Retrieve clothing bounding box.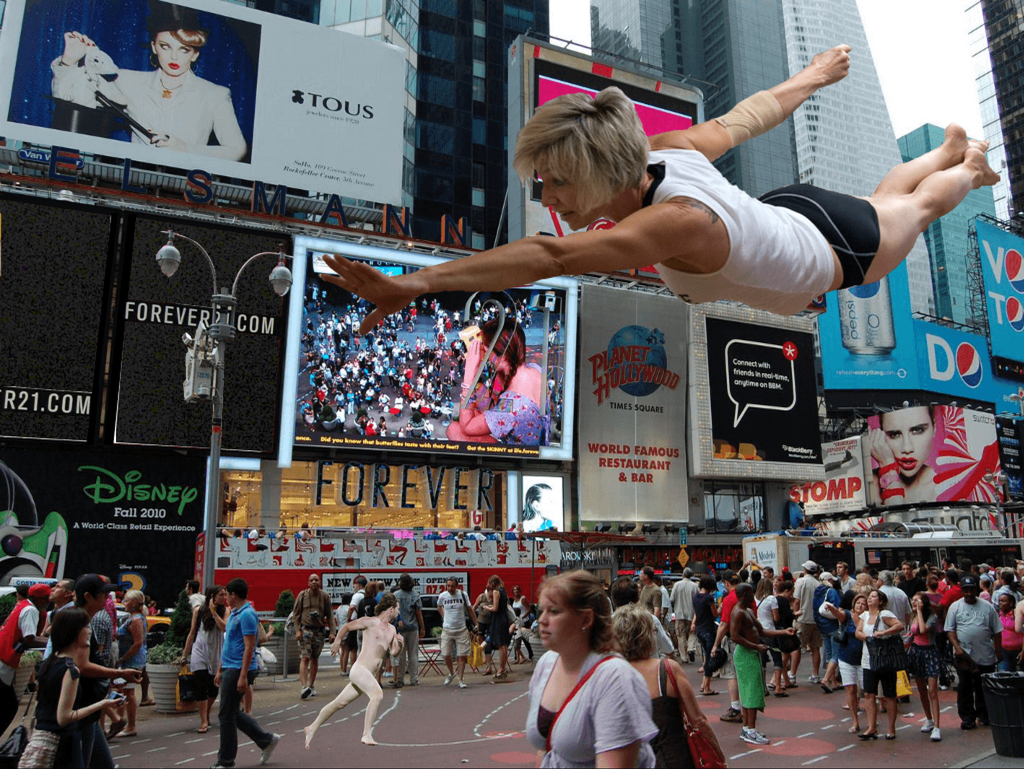
Bounding box: crop(440, 586, 470, 657).
